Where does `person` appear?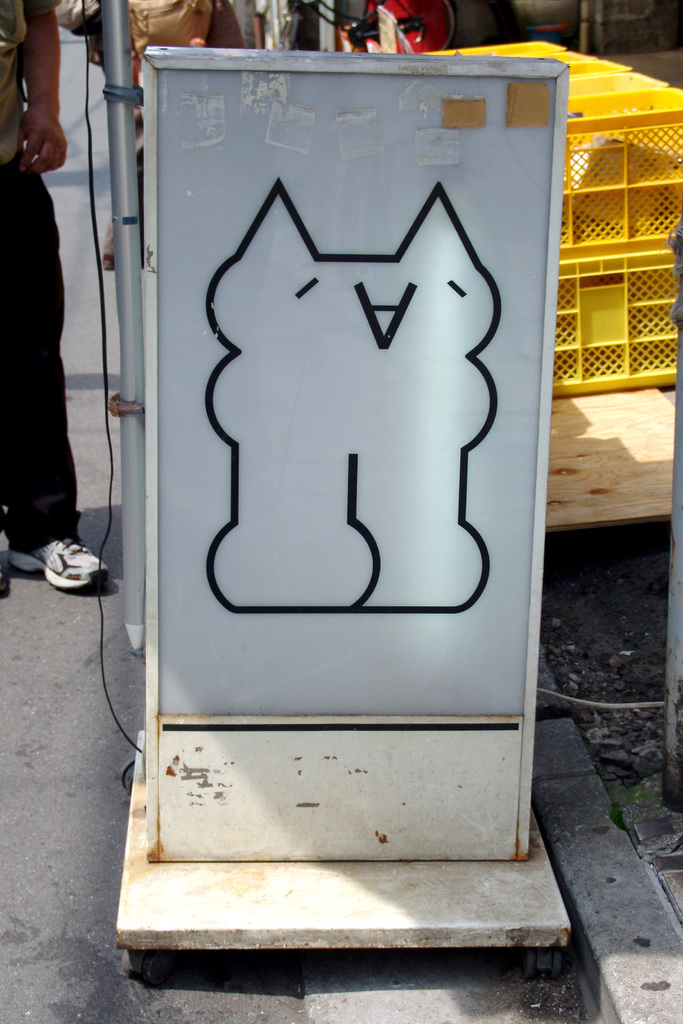
Appears at pyautogui.locateOnScreen(248, 0, 302, 49).
